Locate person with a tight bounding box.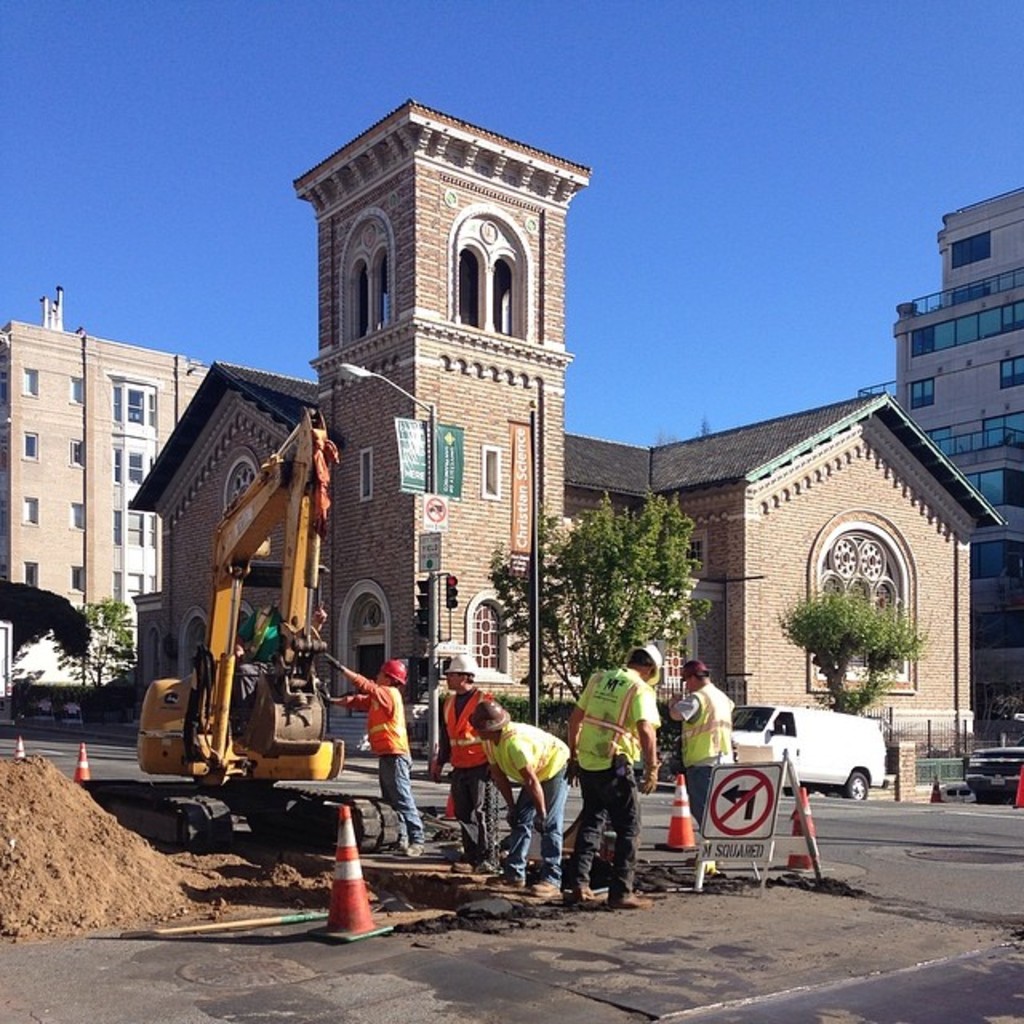
(left=461, top=698, right=571, bottom=898).
